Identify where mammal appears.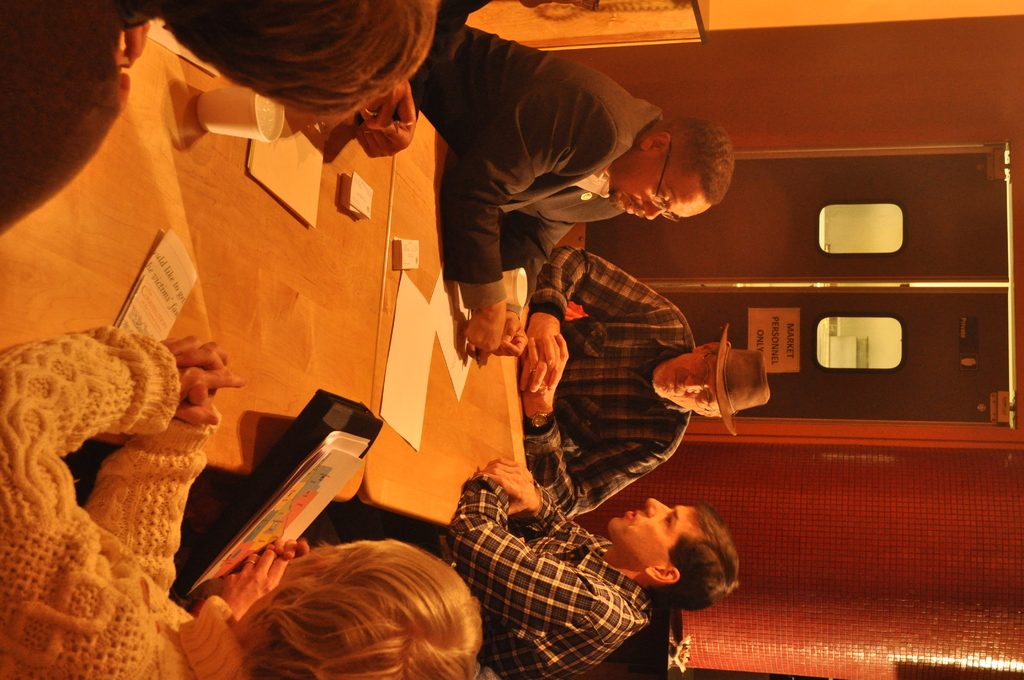
Appears at detection(0, 332, 483, 679).
